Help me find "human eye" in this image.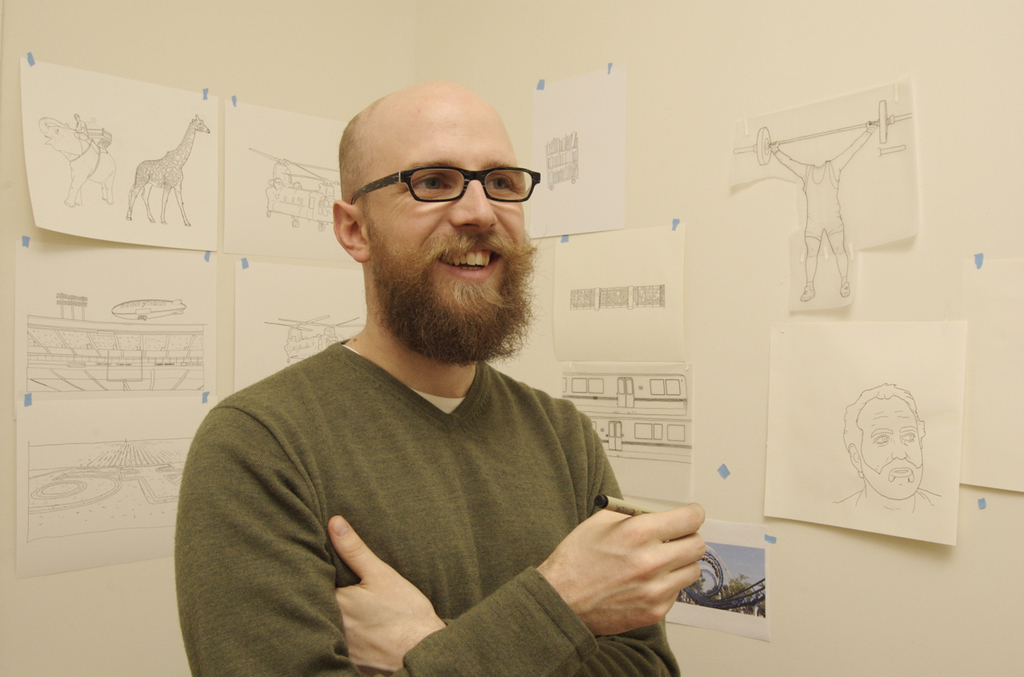
Found it: 481 171 514 193.
